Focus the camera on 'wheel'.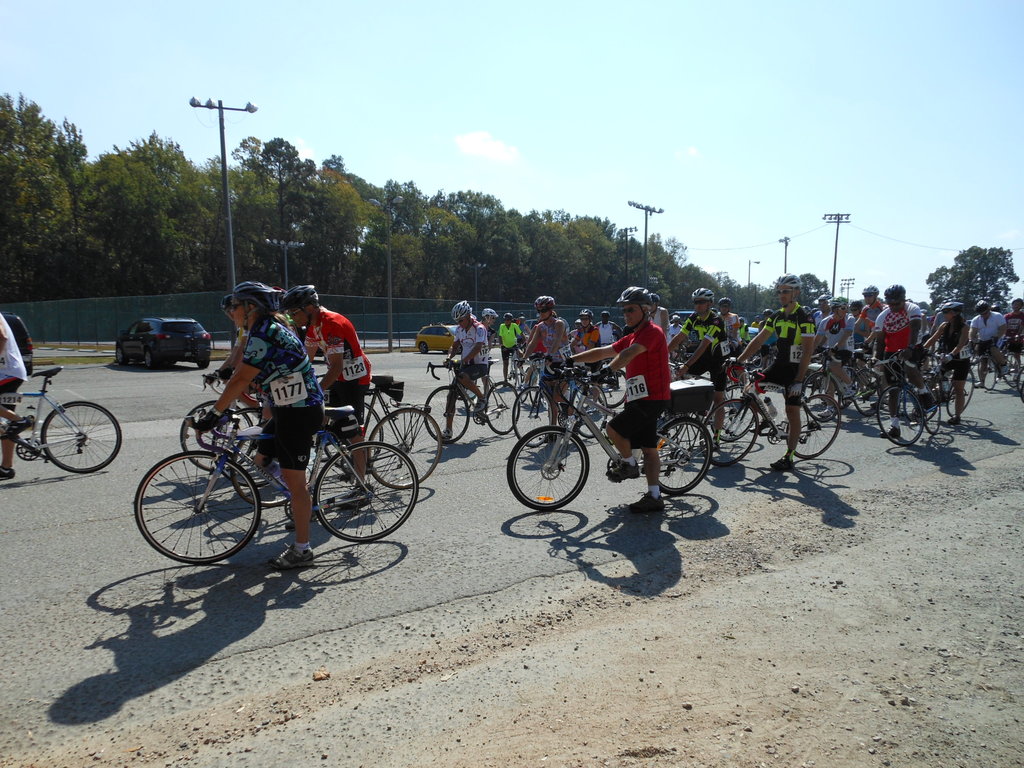
Focus region: 230,443,320,511.
